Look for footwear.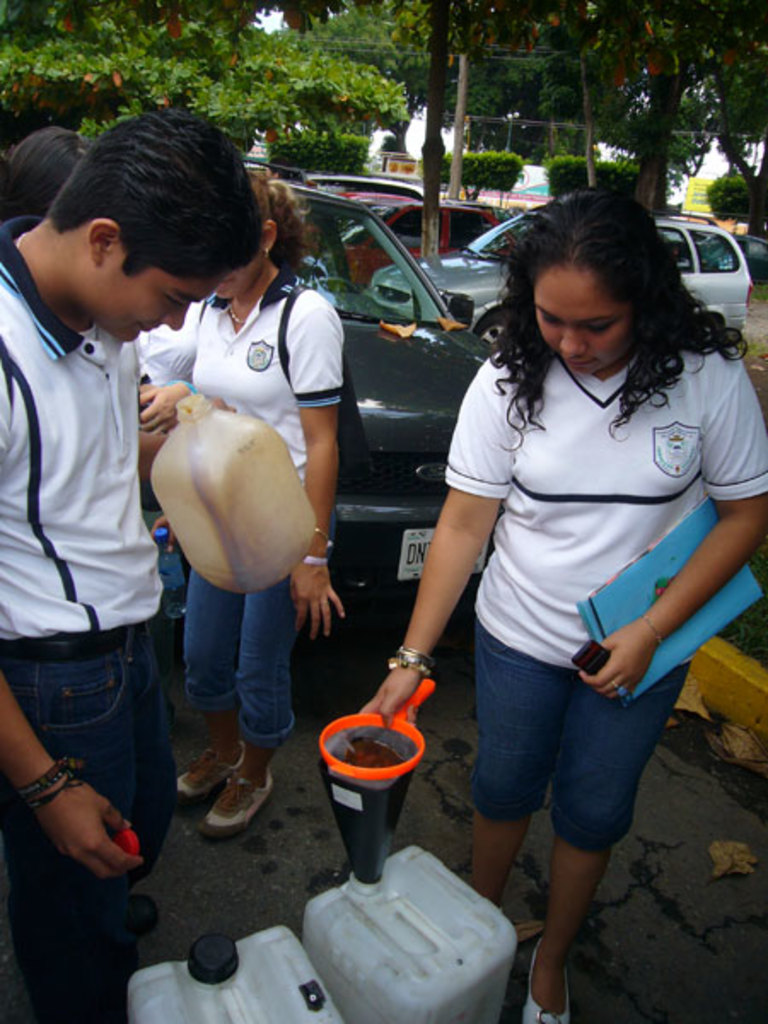
Found: x1=116, y1=898, x2=157, y2=935.
